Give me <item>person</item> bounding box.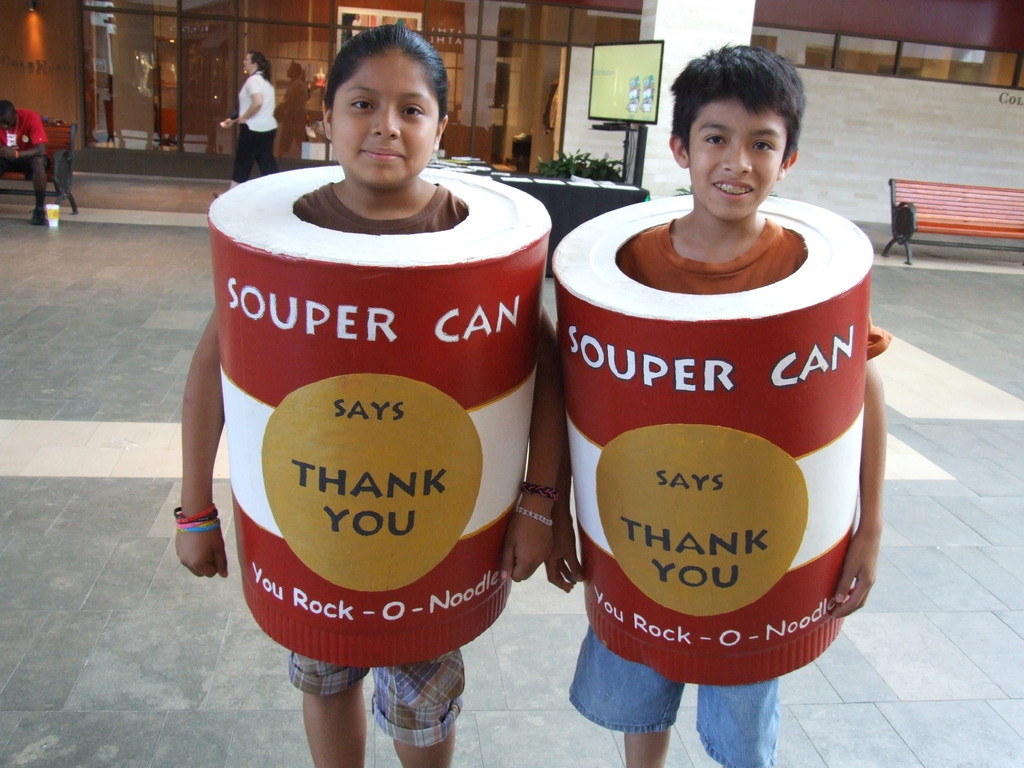
1,94,55,230.
